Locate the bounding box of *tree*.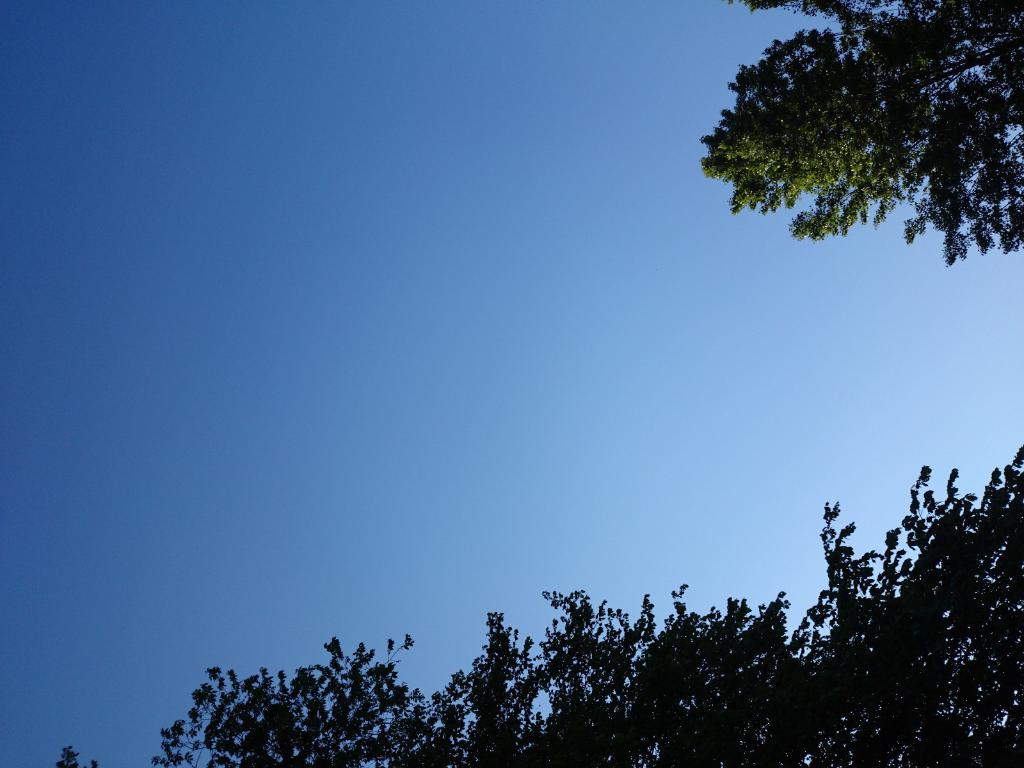
Bounding box: <region>55, 444, 1023, 767</region>.
